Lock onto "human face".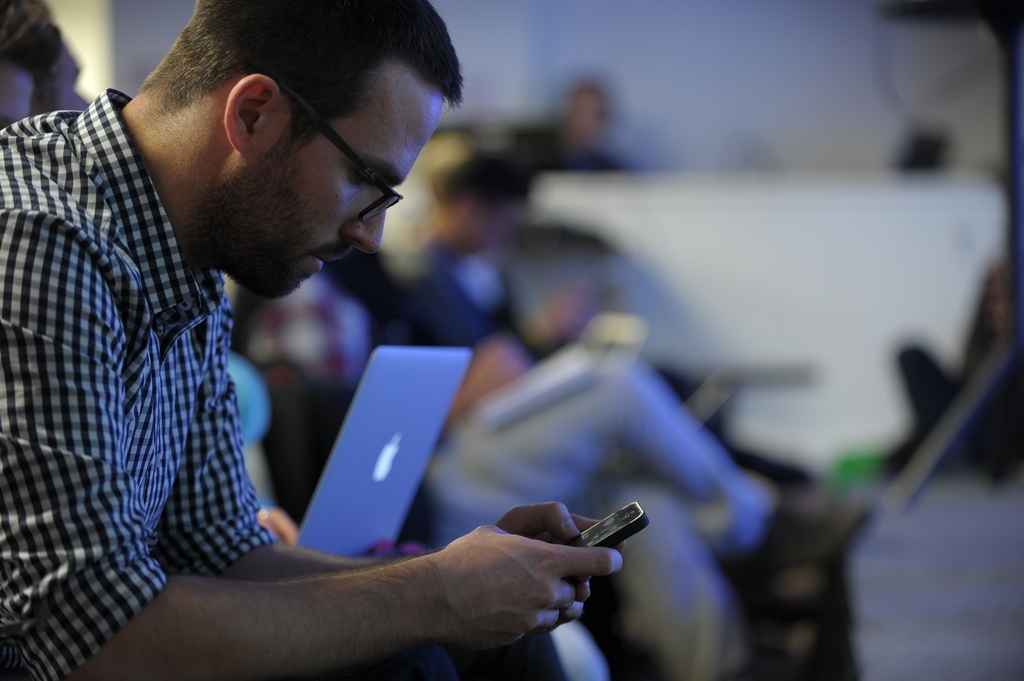
Locked: {"x1": 253, "y1": 62, "x2": 444, "y2": 297}.
